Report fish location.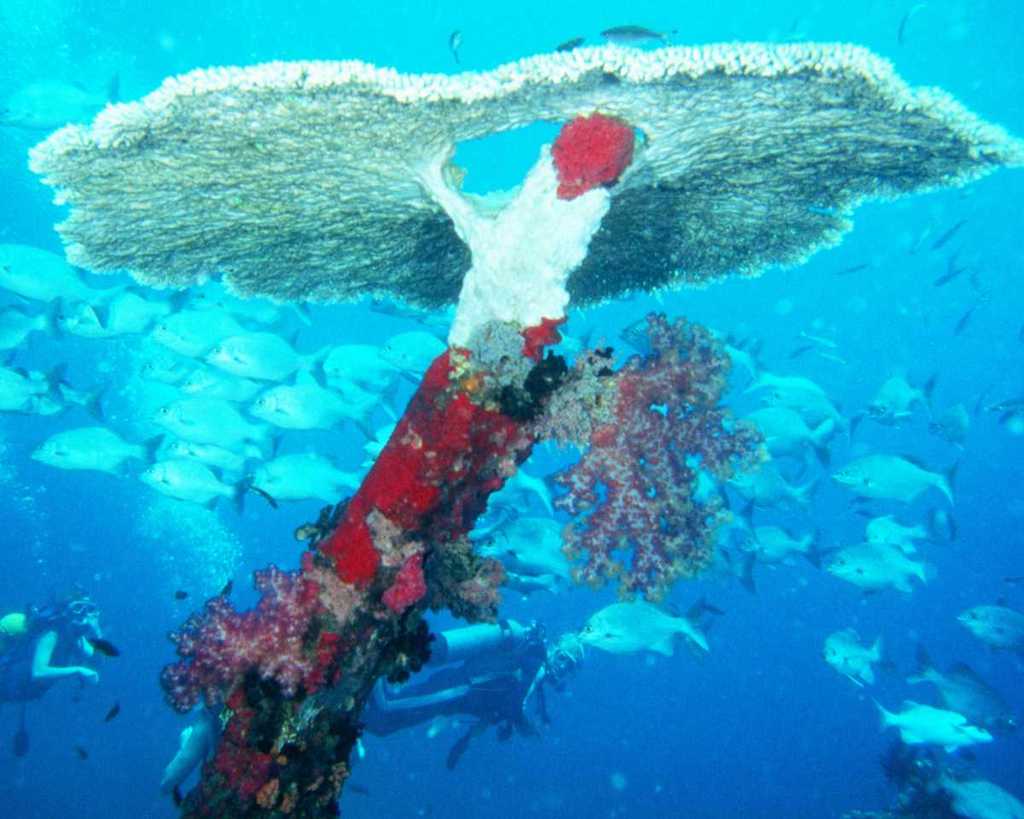
Report: [952,596,1023,656].
